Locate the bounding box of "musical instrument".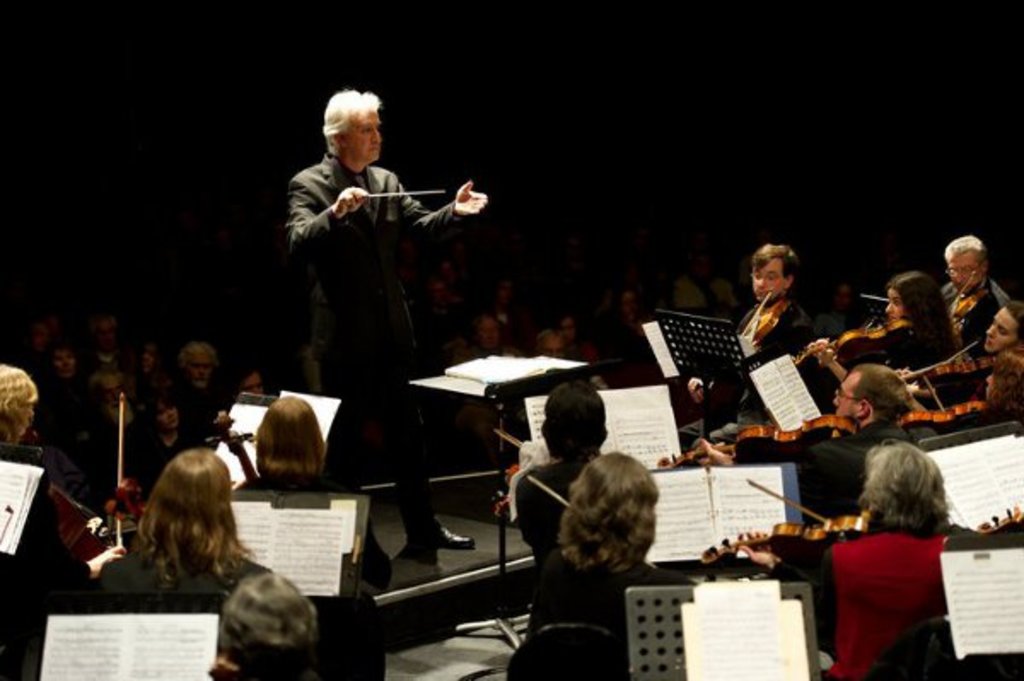
Bounding box: 215, 410, 278, 495.
